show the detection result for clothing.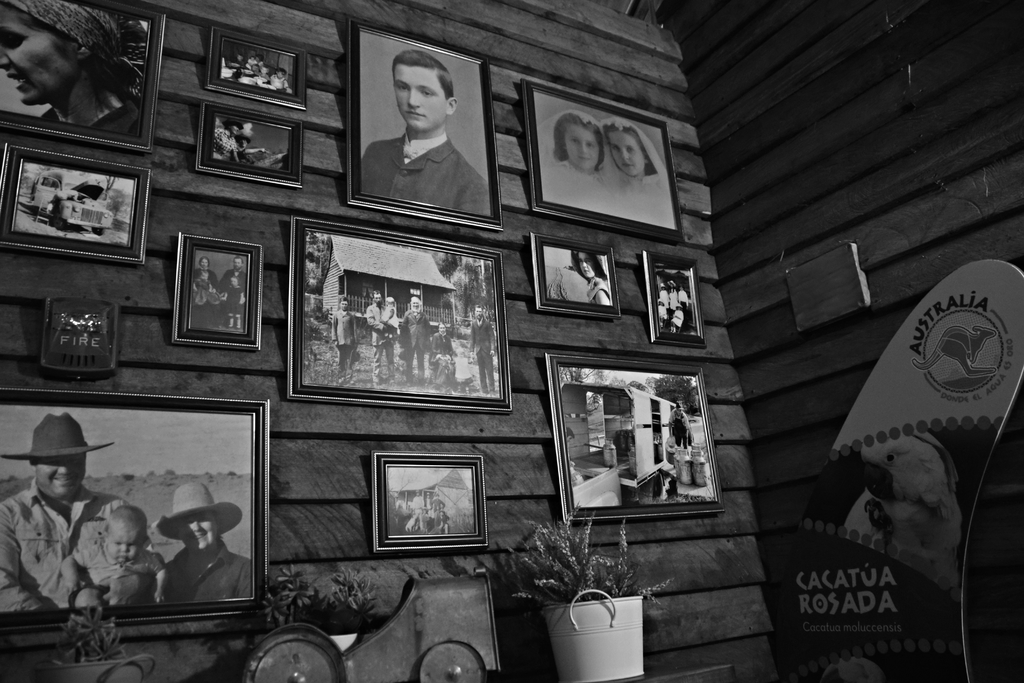
<box>195,262,220,328</box>.
